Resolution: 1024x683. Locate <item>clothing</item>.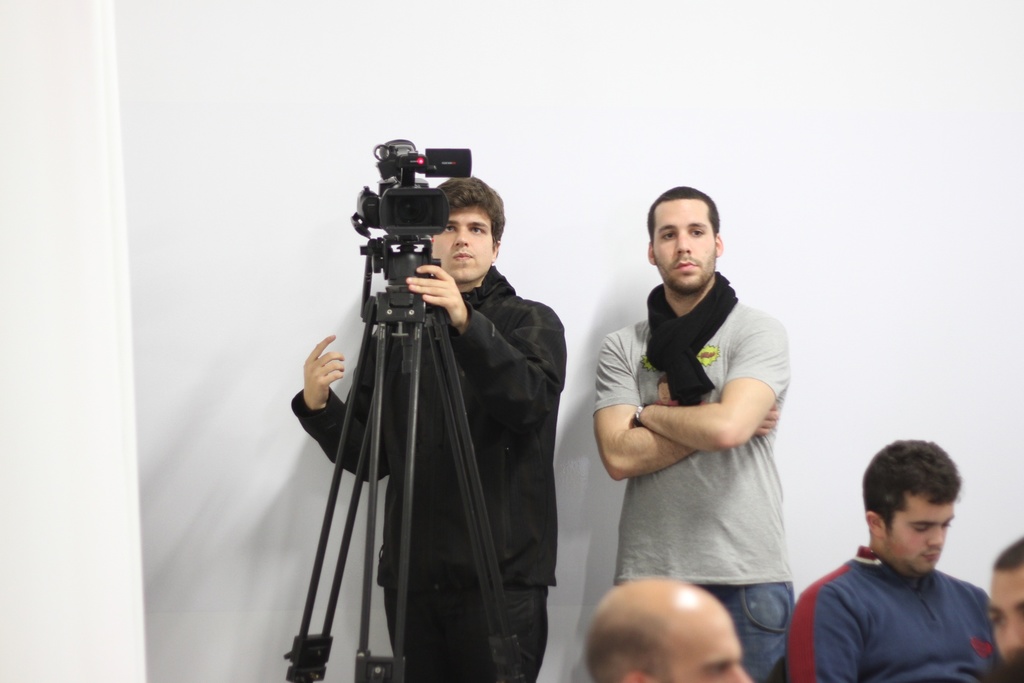
x1=291, y1=266, x2=568, y2=682.
